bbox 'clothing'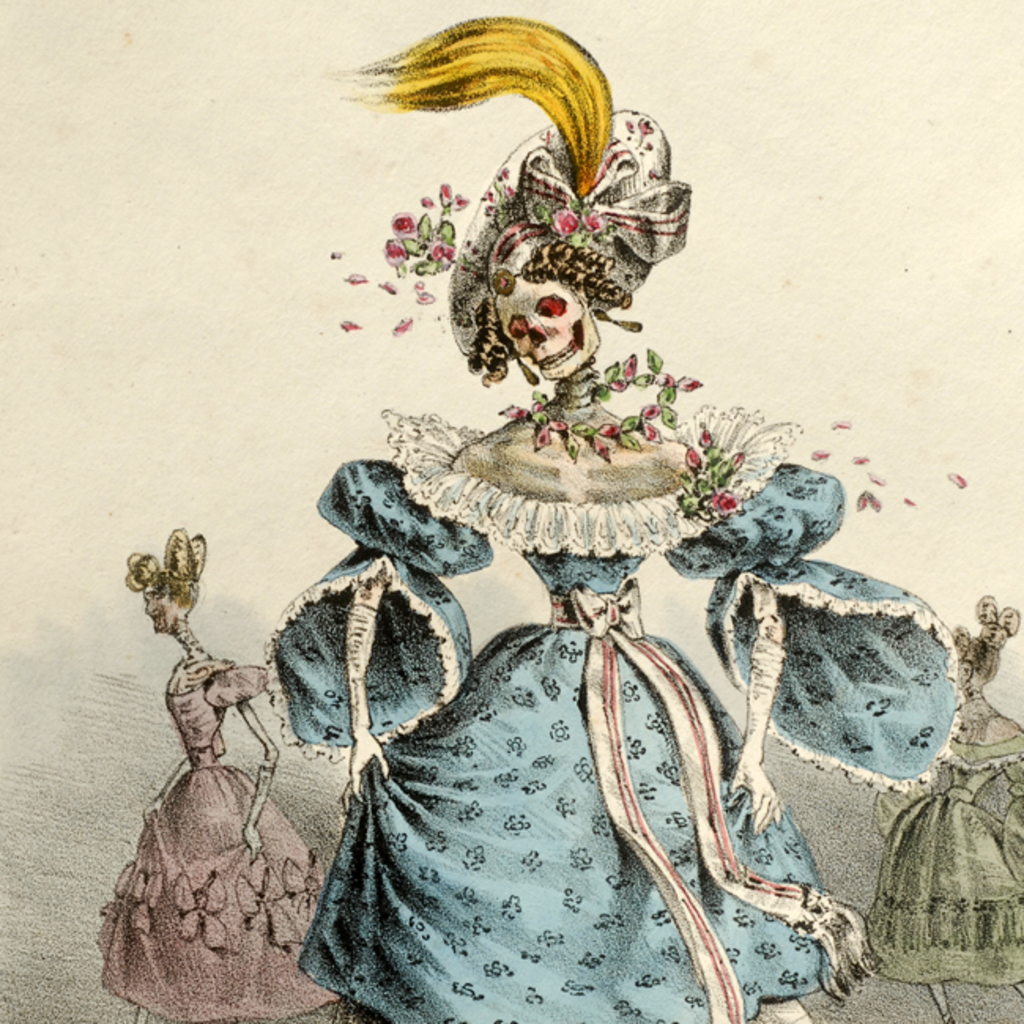
<box>96,633,370,1022</box>
